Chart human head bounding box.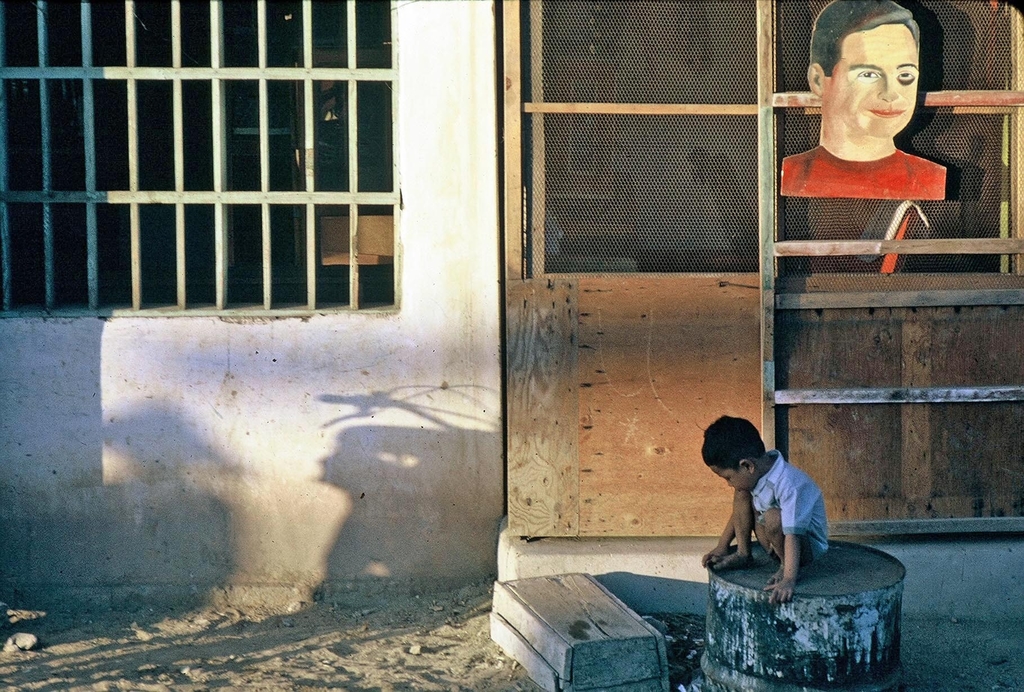
Charted: (826,8,949,146).
